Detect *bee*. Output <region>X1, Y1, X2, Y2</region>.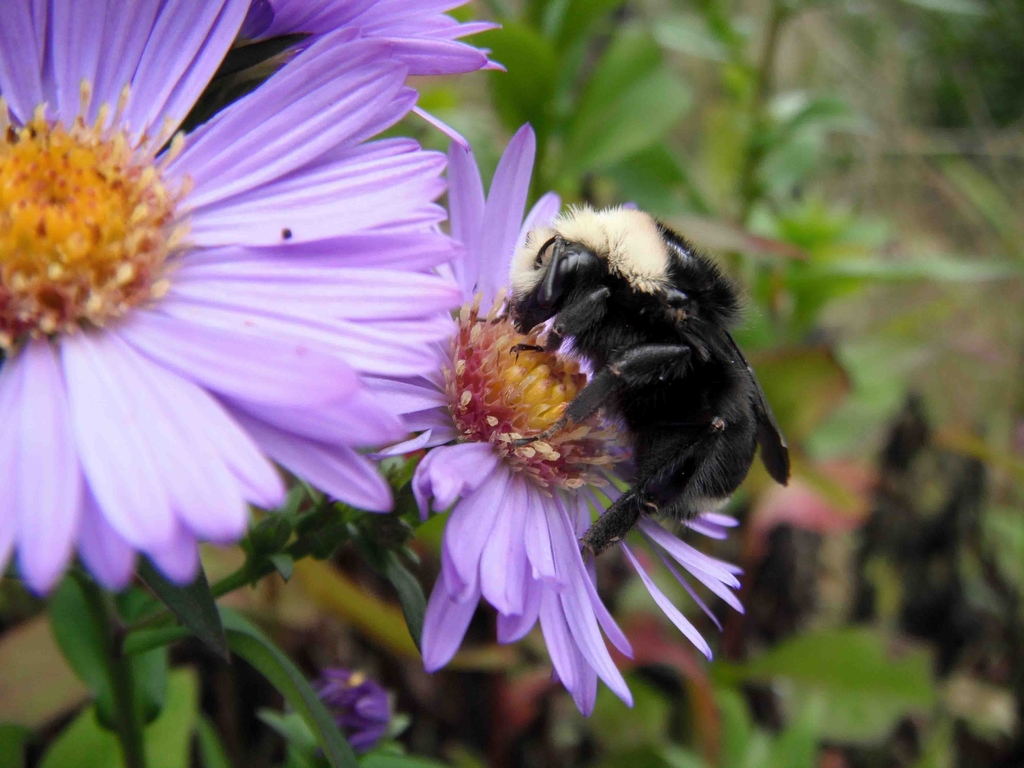
<region>464, 198, 792, 593</region>.
